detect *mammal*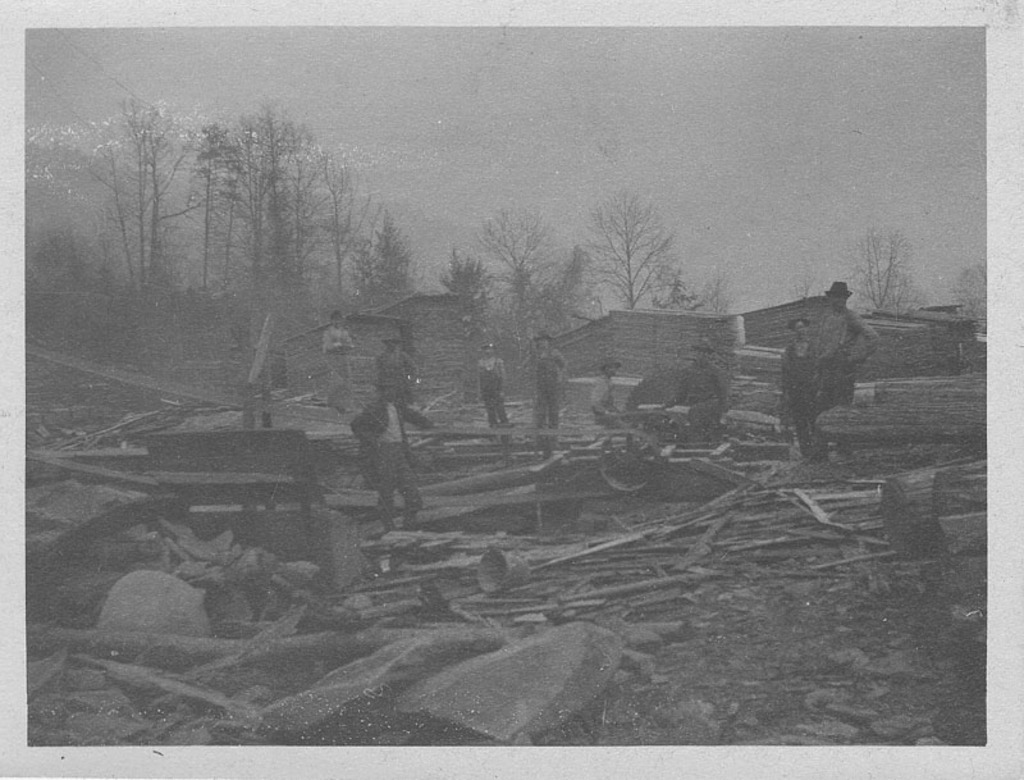
598,361,623,428
